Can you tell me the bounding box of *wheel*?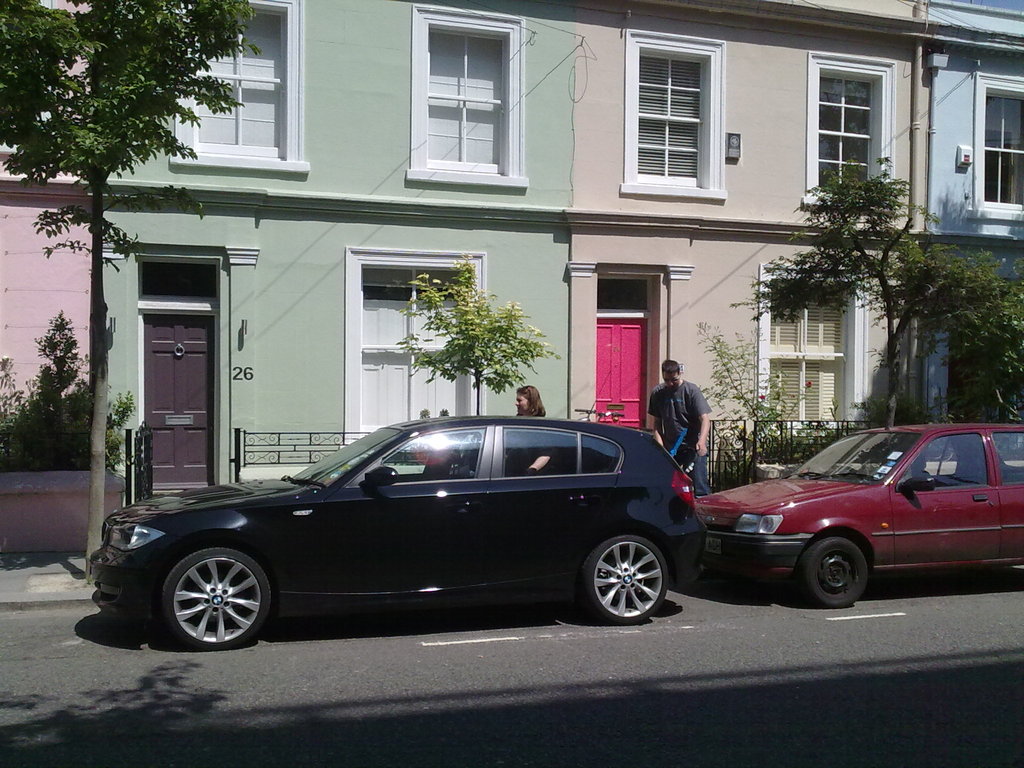
box(806, 529, 881, 616).
